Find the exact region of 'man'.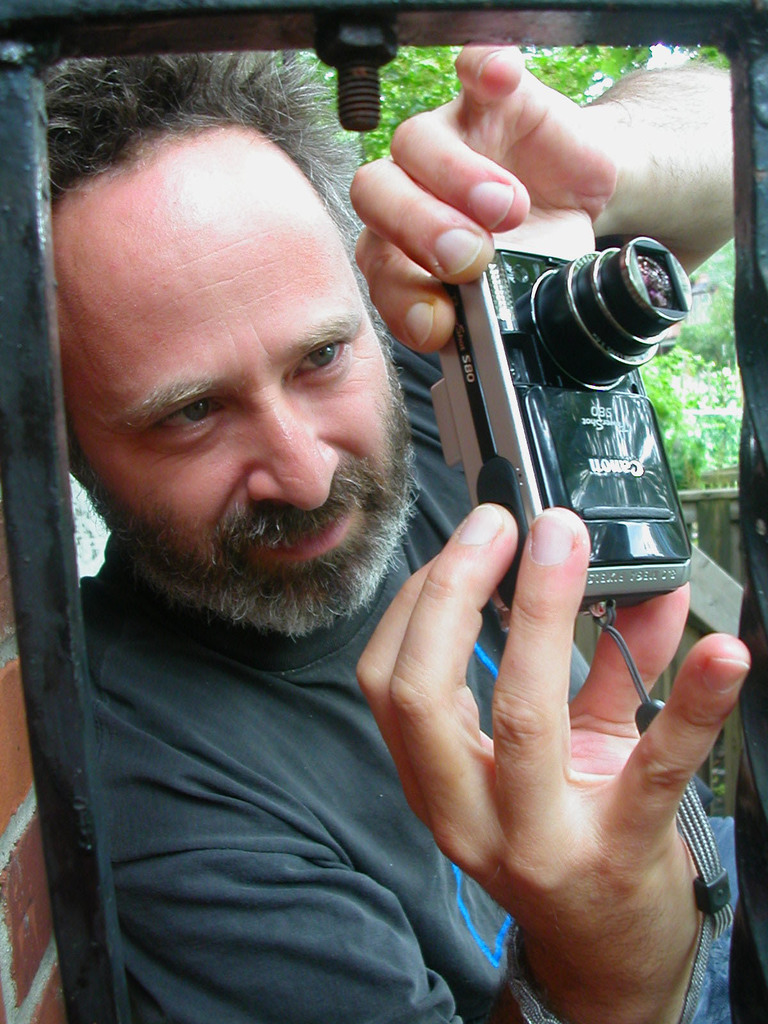
Exact region: Rect(0, 34, 593, 1004).
